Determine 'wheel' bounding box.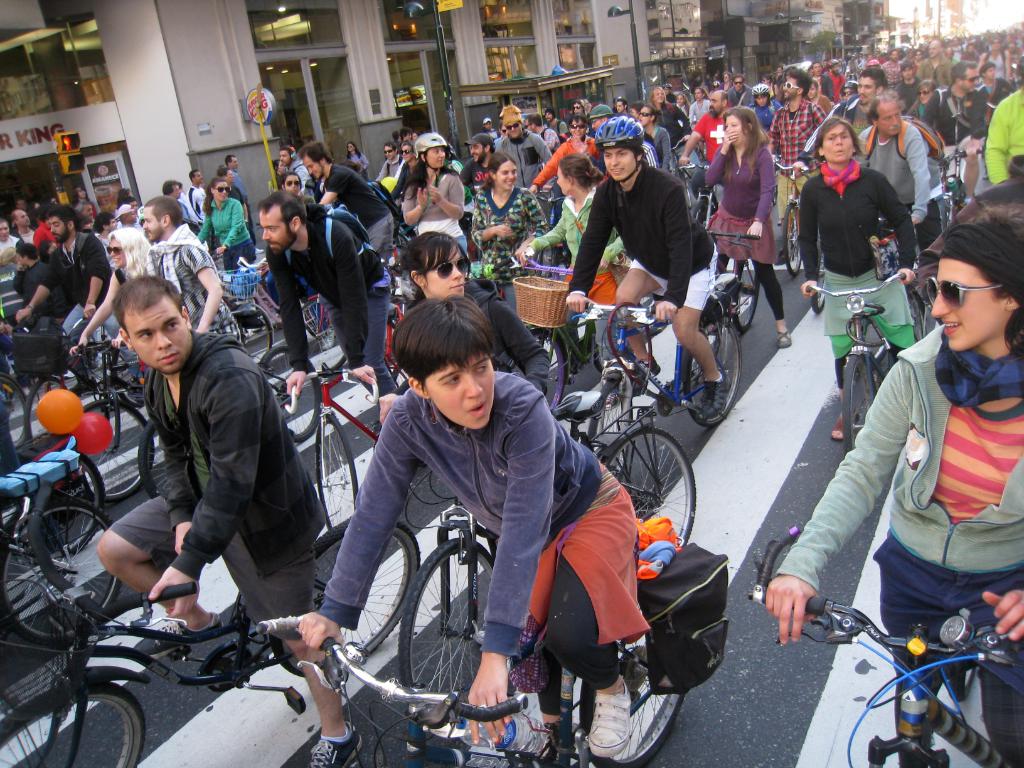
Determined: 590:422:700:545.
